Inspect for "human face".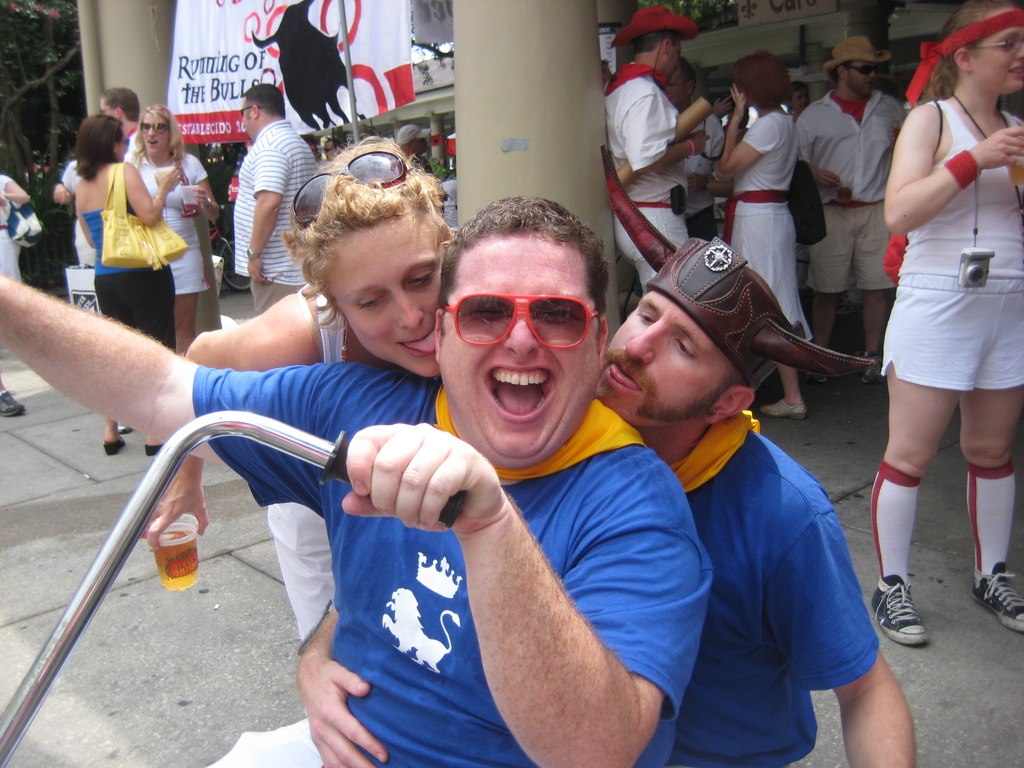
Inspection: crop(99, 99, 116, 116).
